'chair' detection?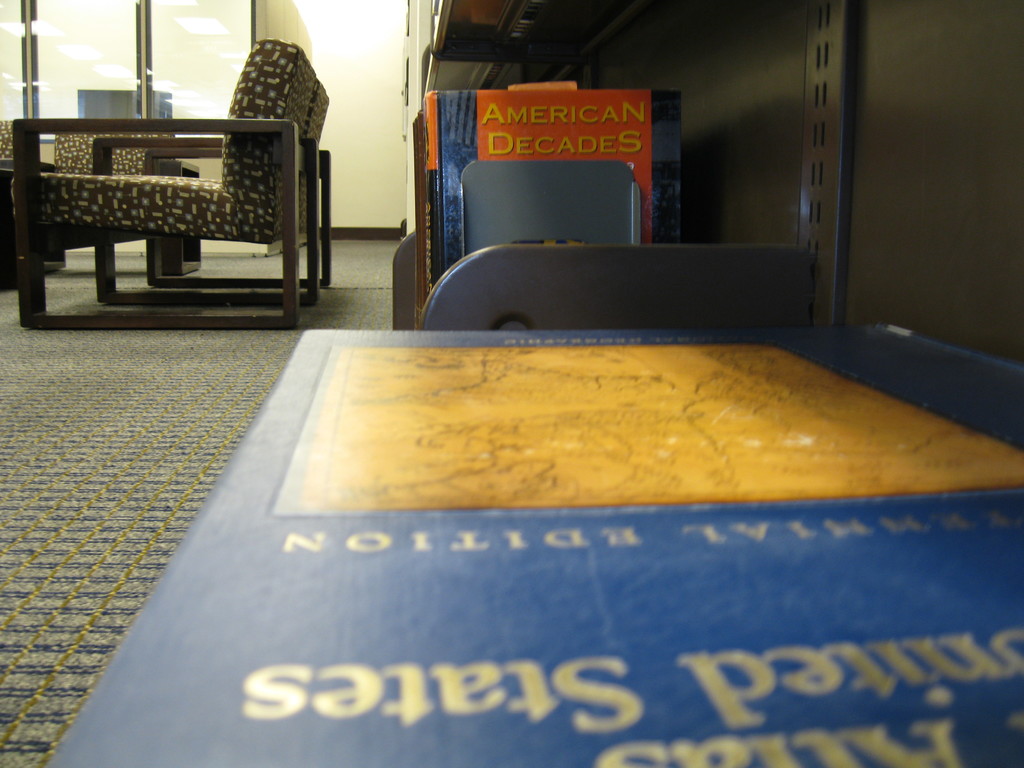
12, 76, 330, 307
